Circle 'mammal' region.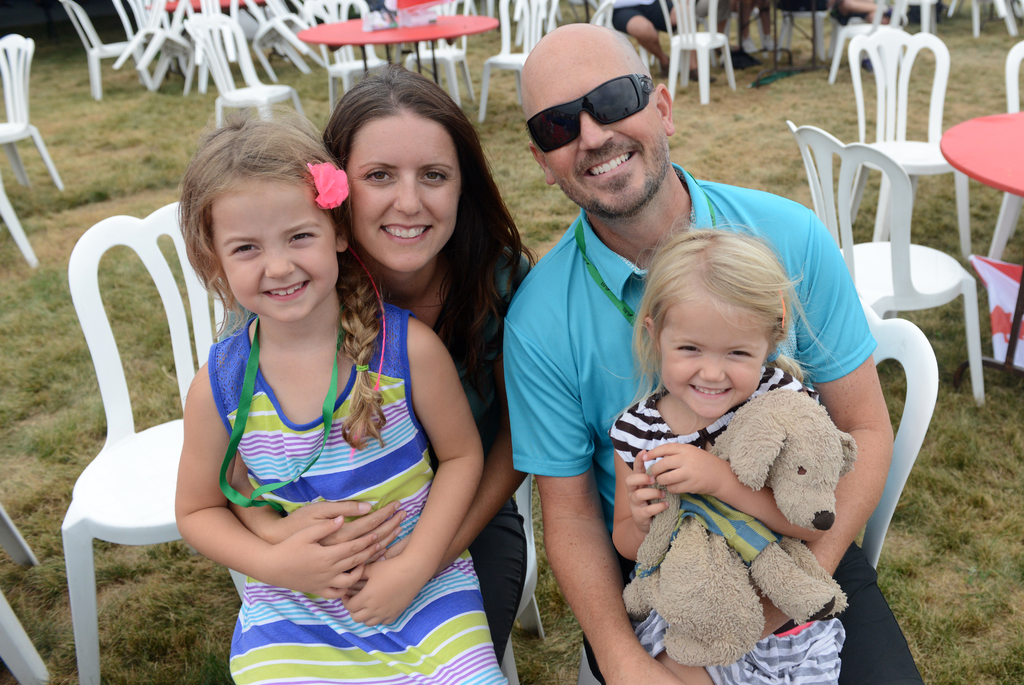
Region: [x1=610, y1=0, x2=674, y2=76].
